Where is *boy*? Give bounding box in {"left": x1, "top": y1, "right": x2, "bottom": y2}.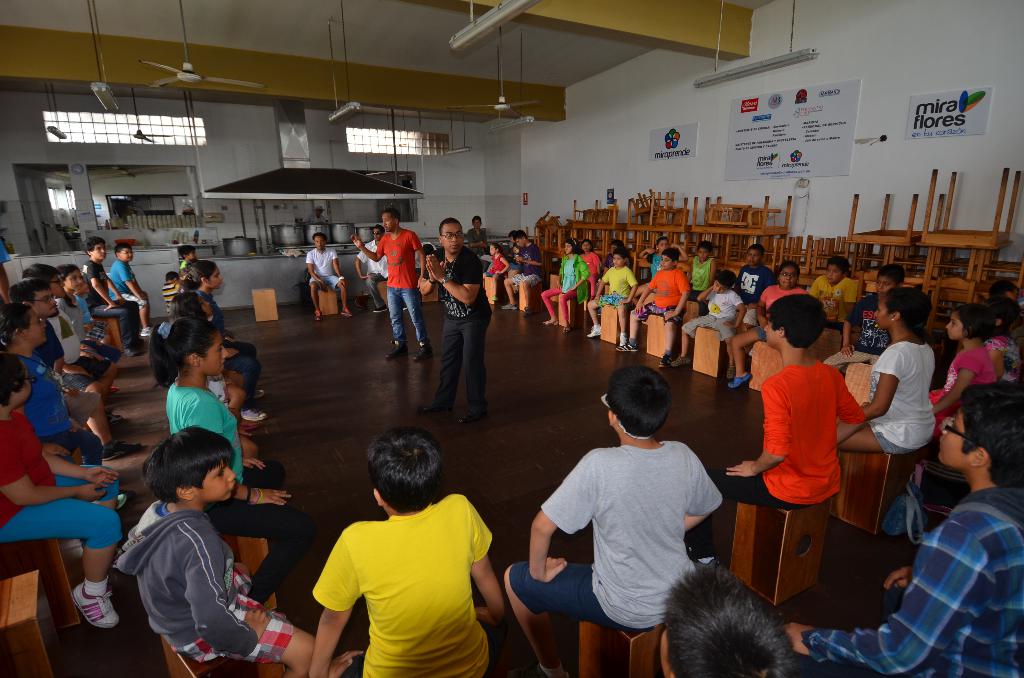
{"left": 504, "top": 232, "right": 544, "bottom": 314}.
